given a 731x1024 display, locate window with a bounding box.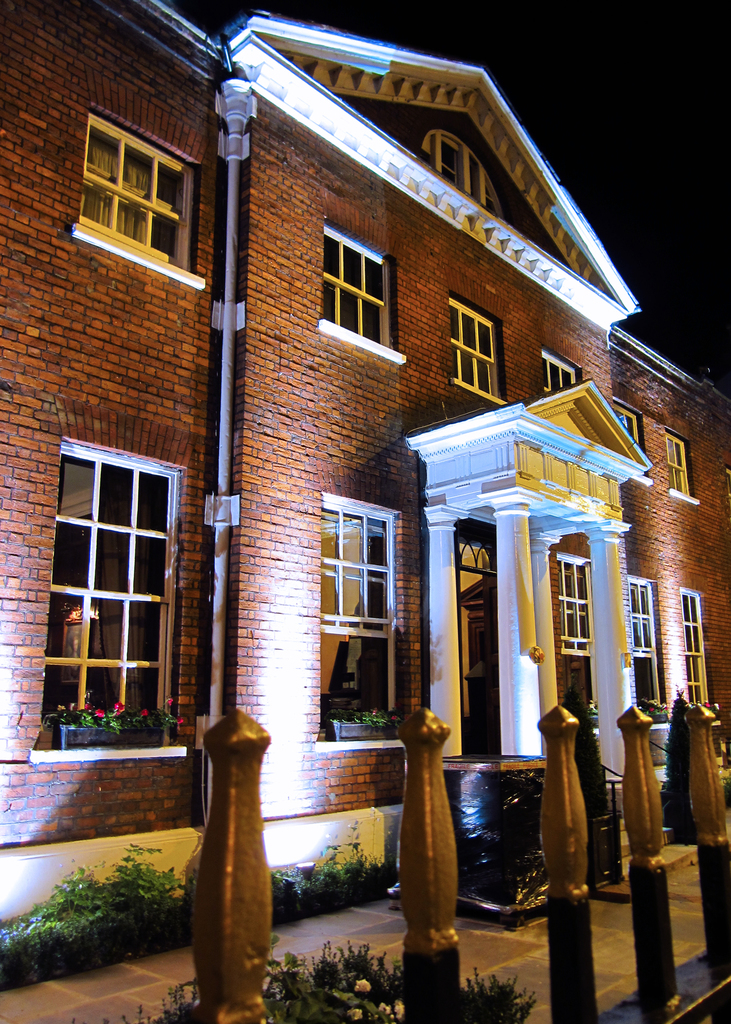
Located: BBox(78, 104, 199, 255).
